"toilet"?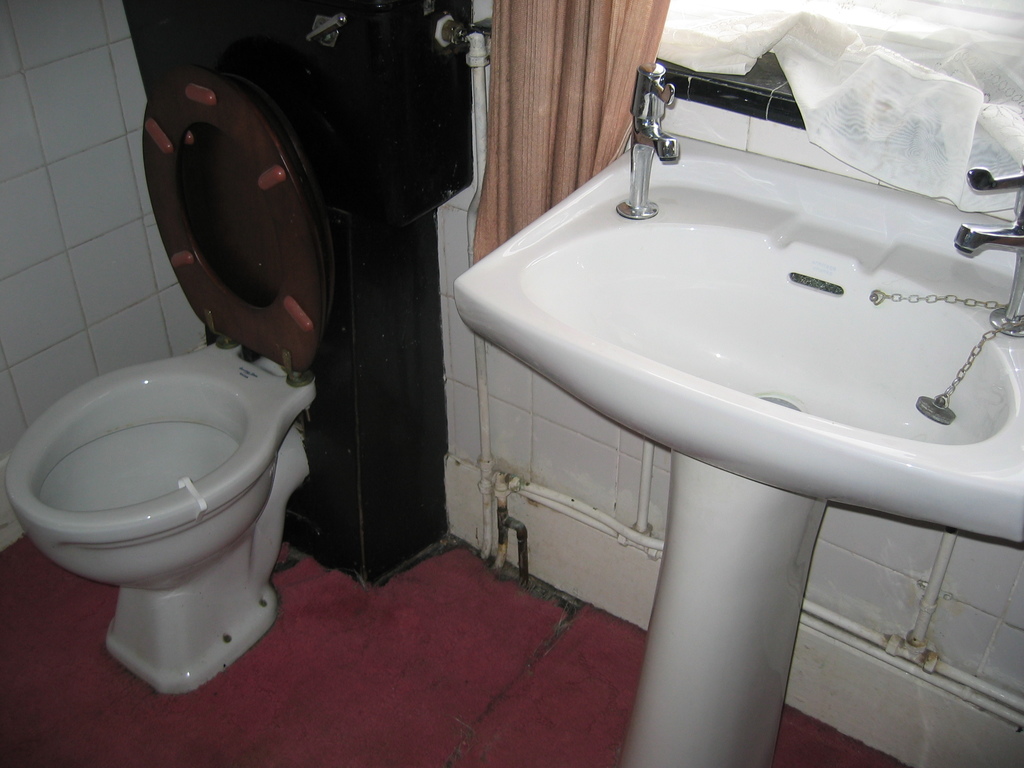
<region>3, 336, 317, 694</region>
